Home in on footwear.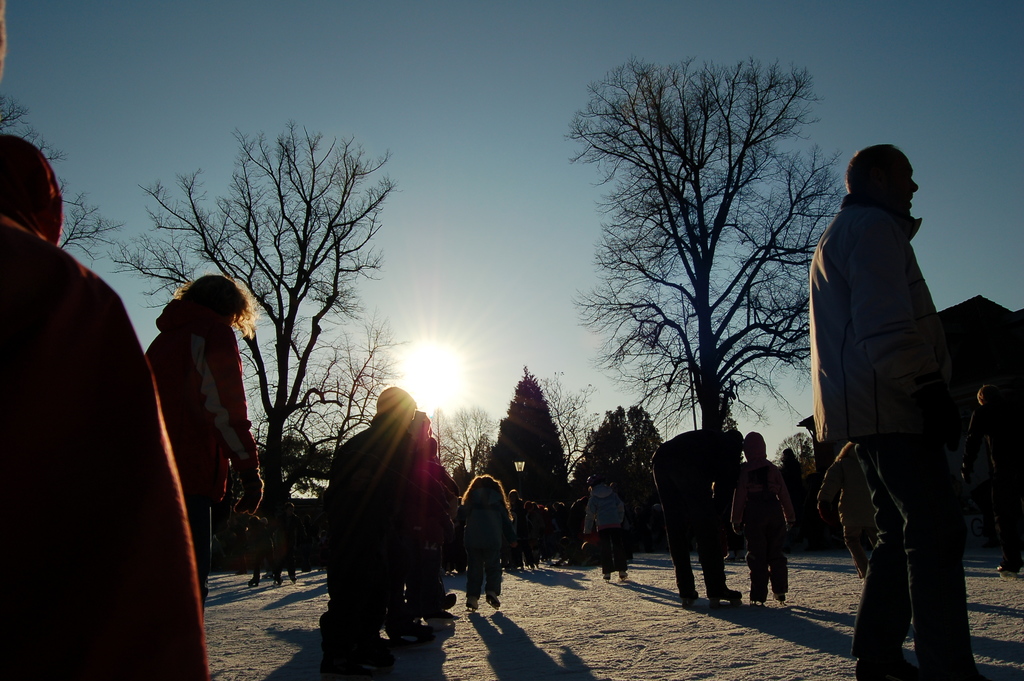
Homed in at rect(773, 570, 786, 602).
